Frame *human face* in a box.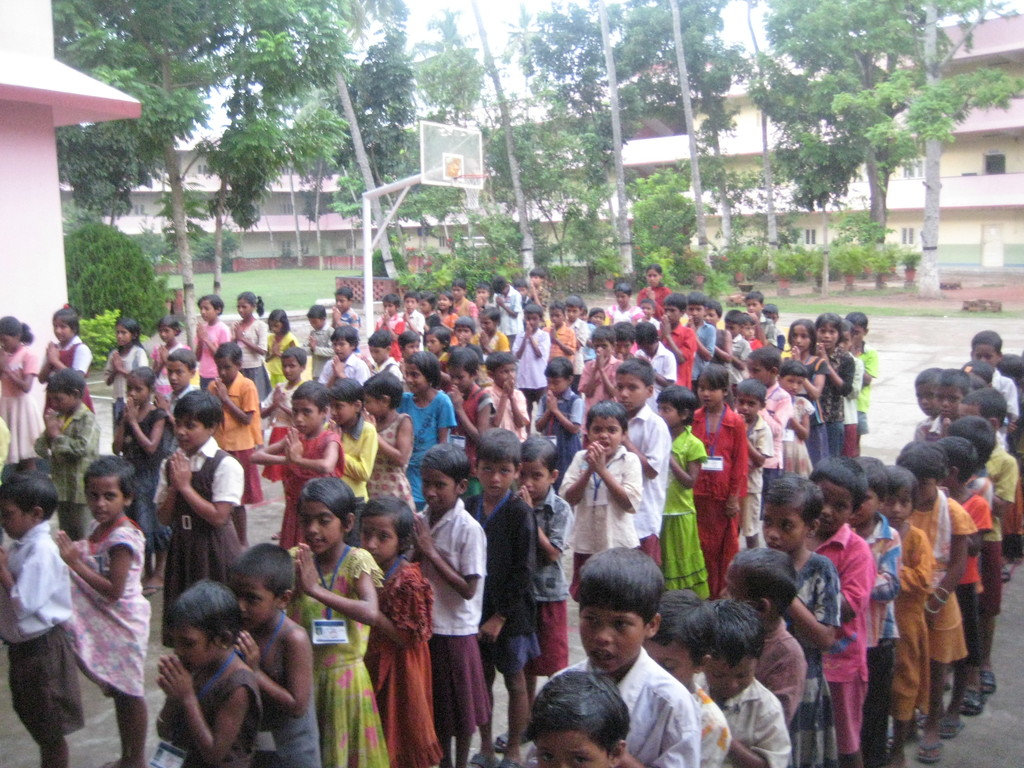
<bbox>566, 305, 579, 318</bbox>.
